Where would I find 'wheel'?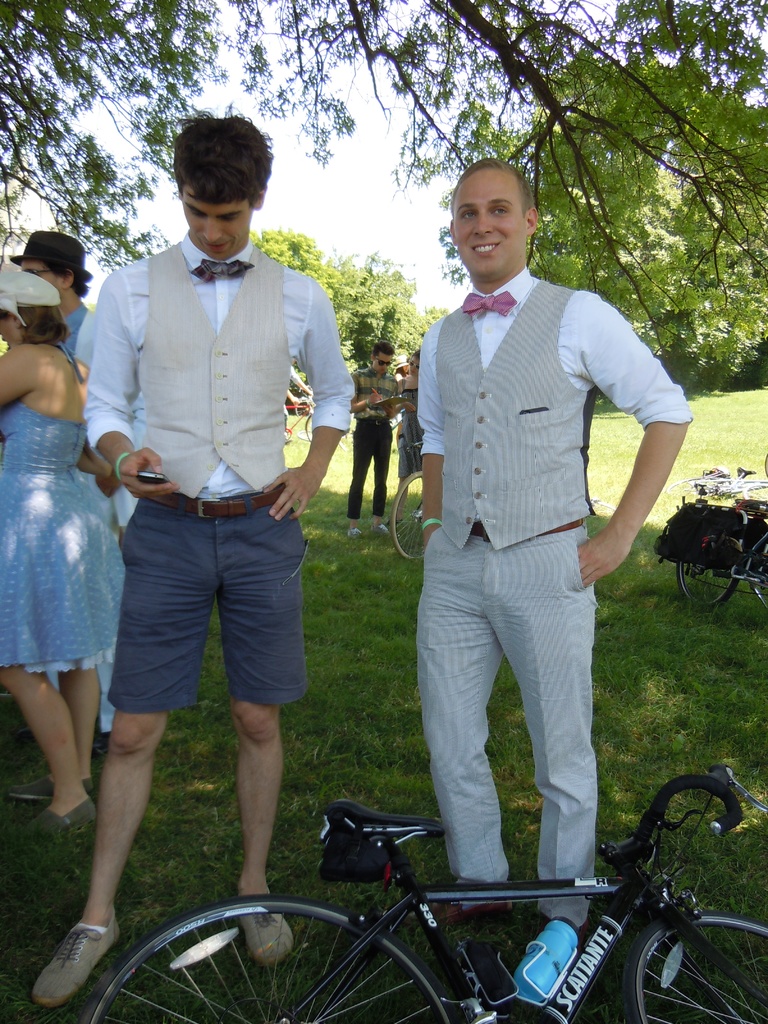
At bbox(74, 889, 461, 1023).
